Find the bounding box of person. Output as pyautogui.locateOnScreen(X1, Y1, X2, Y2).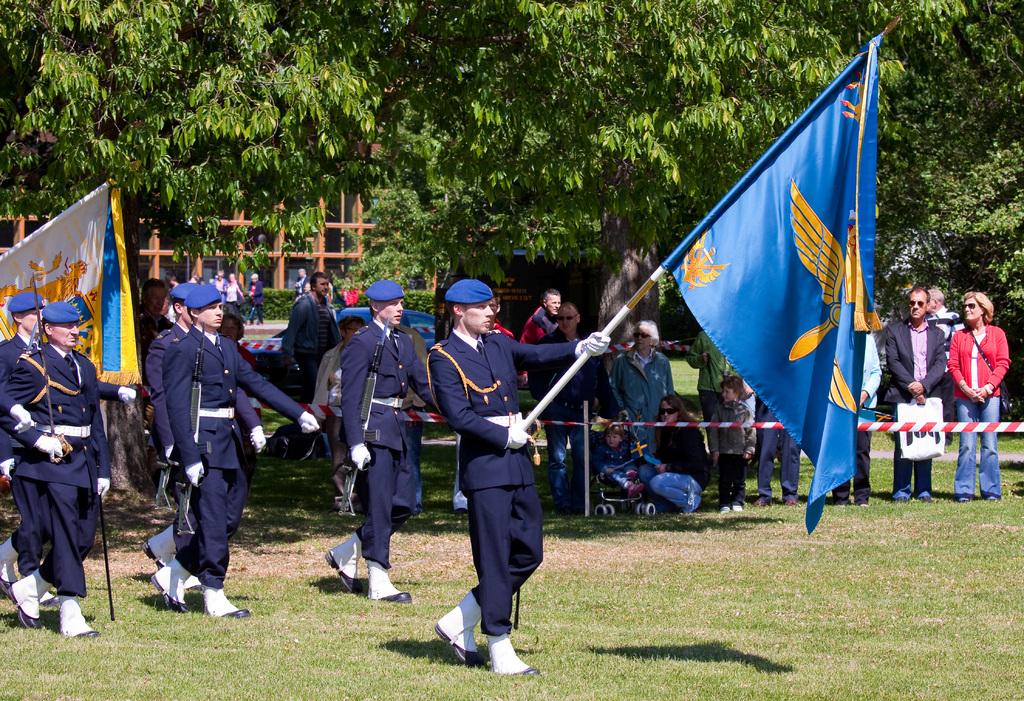
pyautogui.locateOnScreen(416, 280, 614, 672).
